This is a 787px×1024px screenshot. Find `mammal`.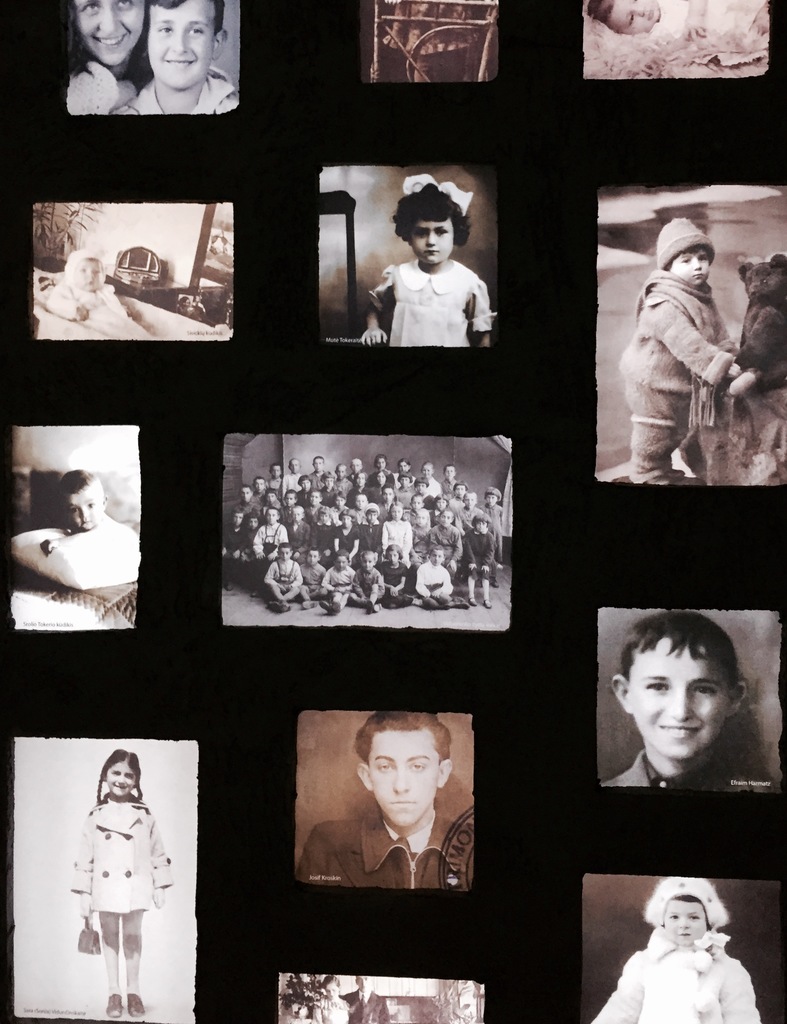
Bounding box: {"x1": 304, "y1": 489, "x2": 321, "y2": 531}.
